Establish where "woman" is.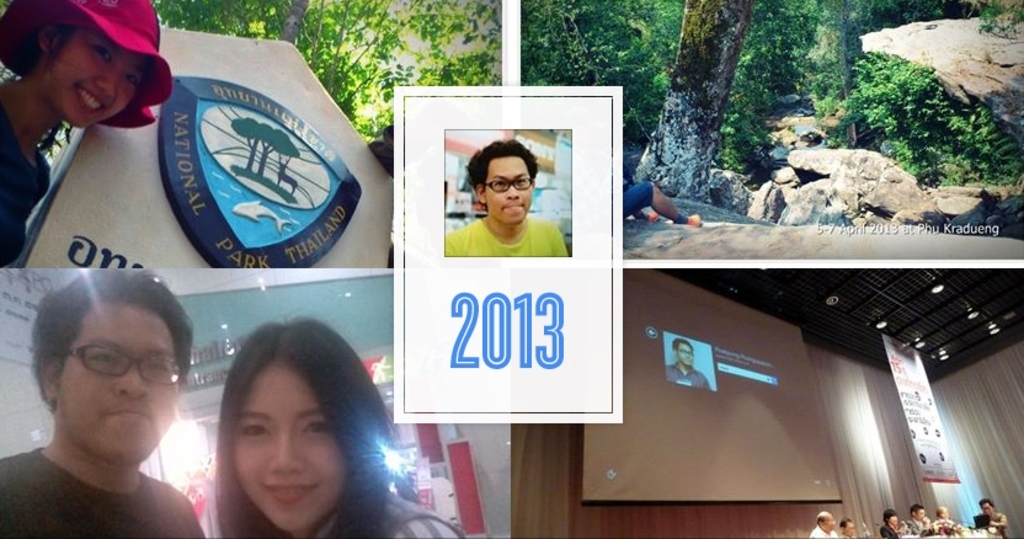
Established at bbox(0, 0, 174, 271).
